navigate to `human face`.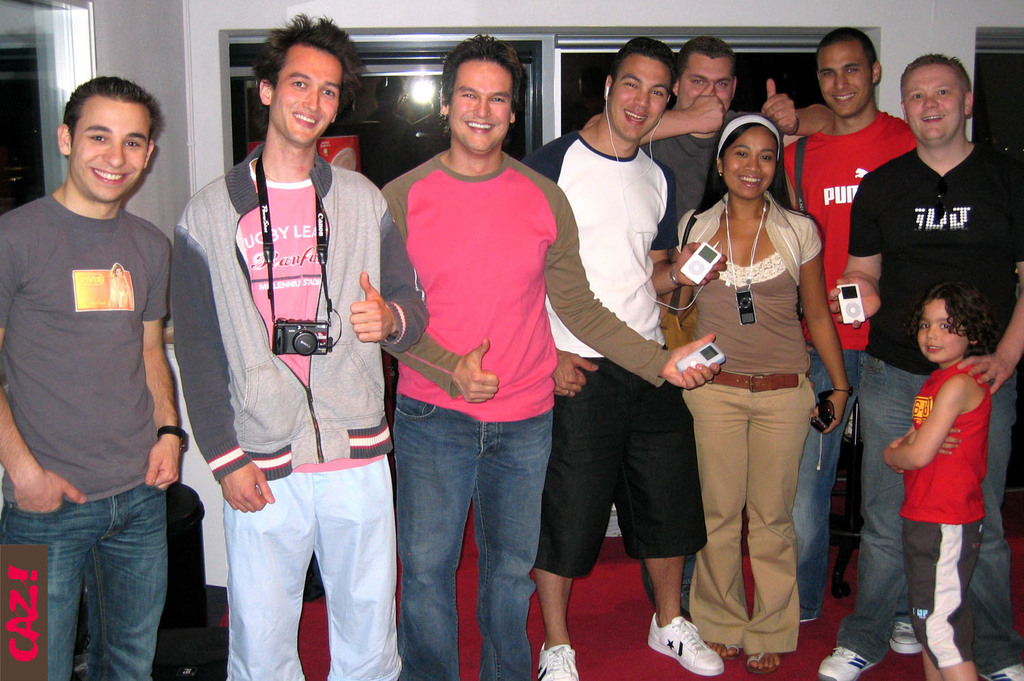
Navigation target: region(721, 128, 776, 199).
